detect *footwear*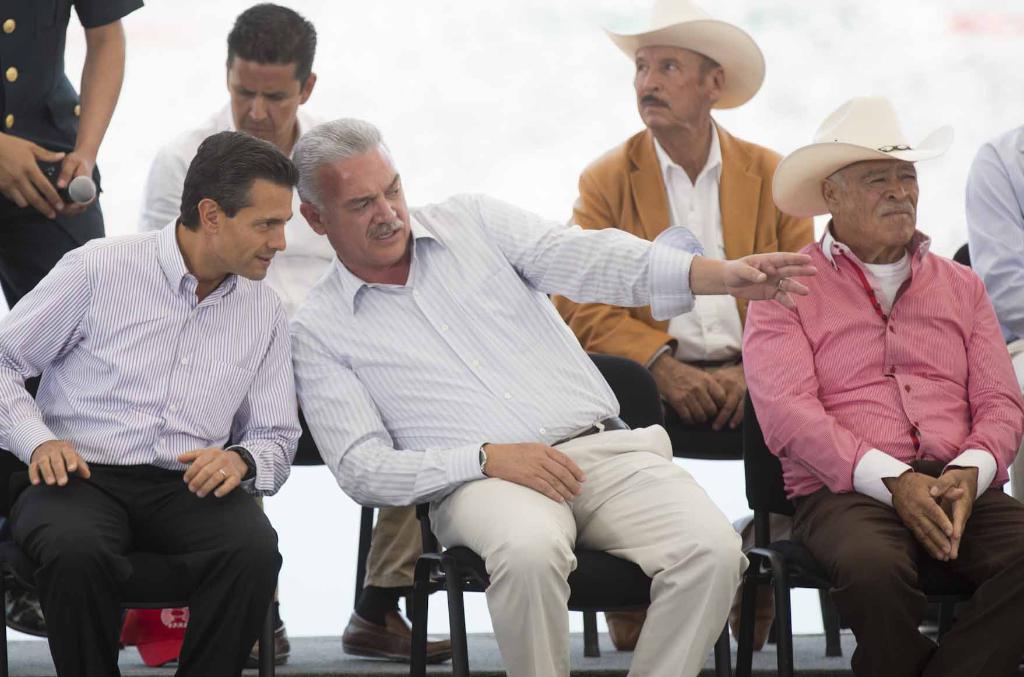
[600,603,657,649]
